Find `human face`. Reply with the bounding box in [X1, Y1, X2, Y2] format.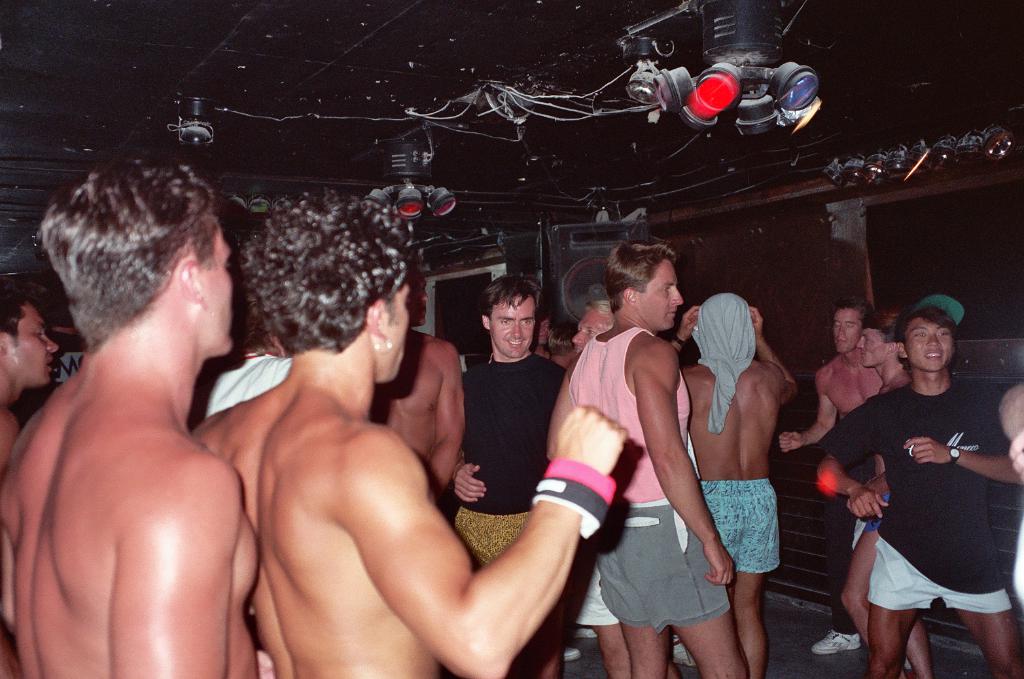
[489, 299, 535, 359].
